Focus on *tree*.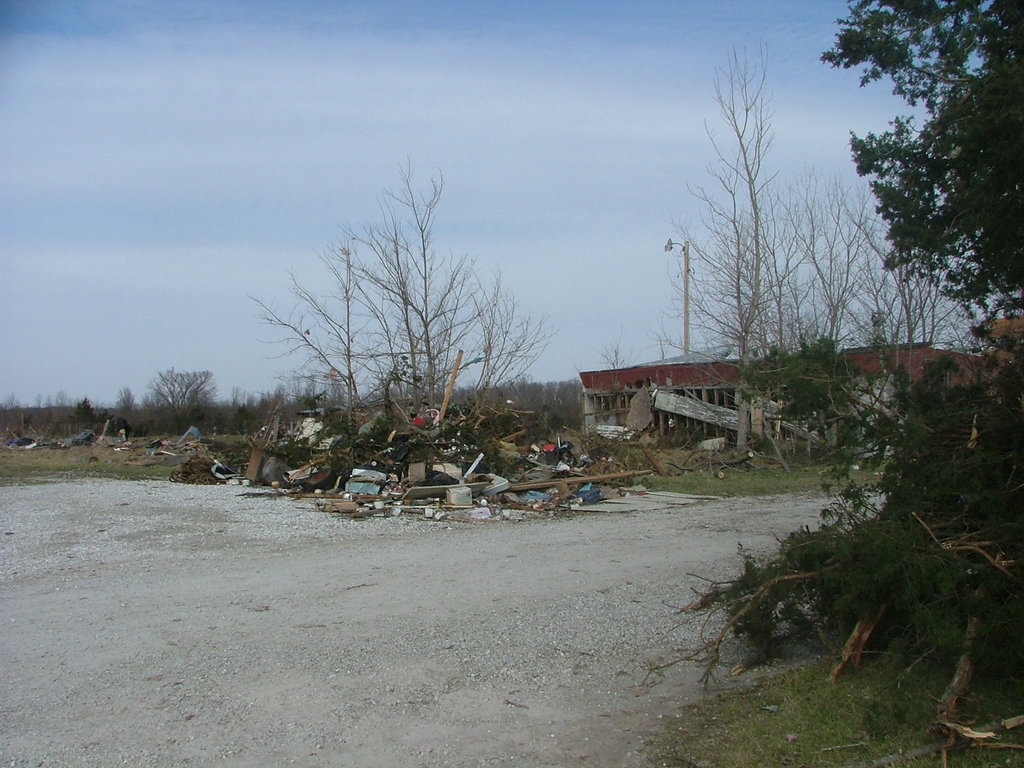
Focused at 150 371 219 430.
